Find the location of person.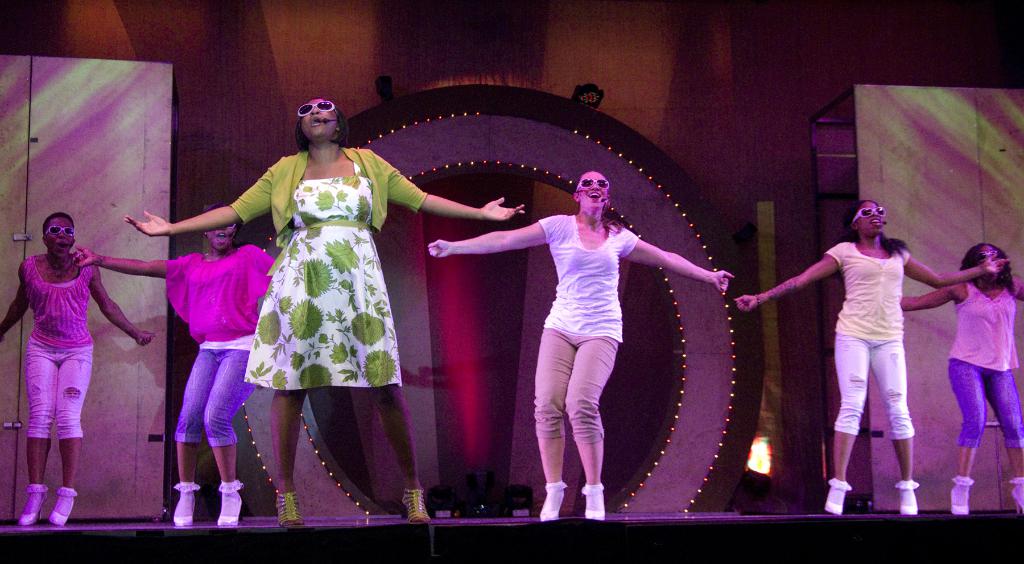
Location: 73/198/280/524.
